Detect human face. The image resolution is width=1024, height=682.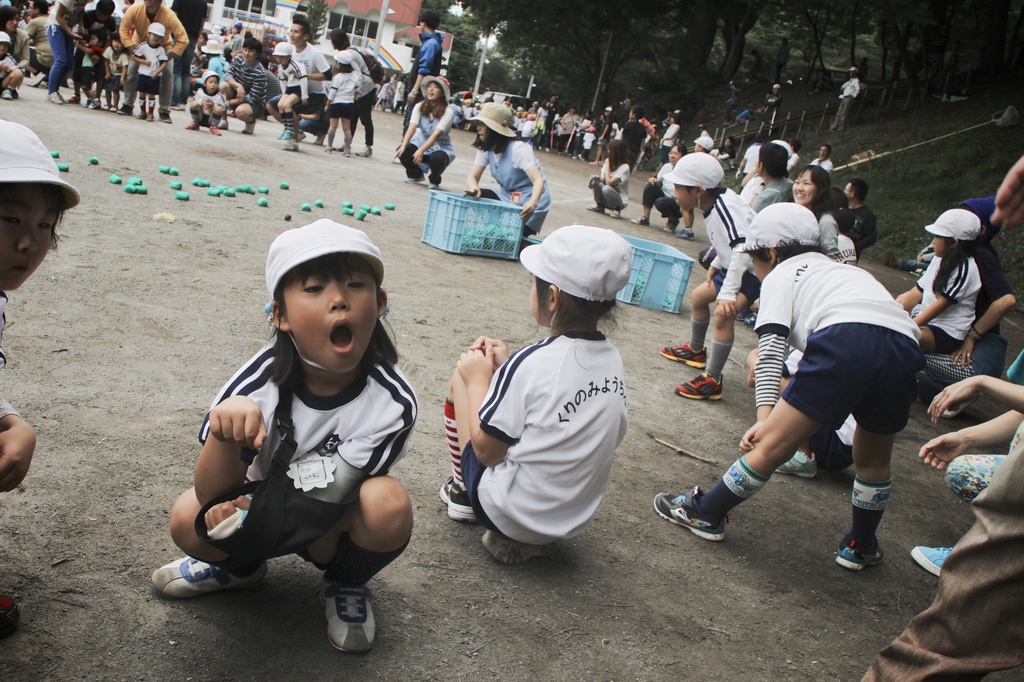
(88, 33, 99, 50).
